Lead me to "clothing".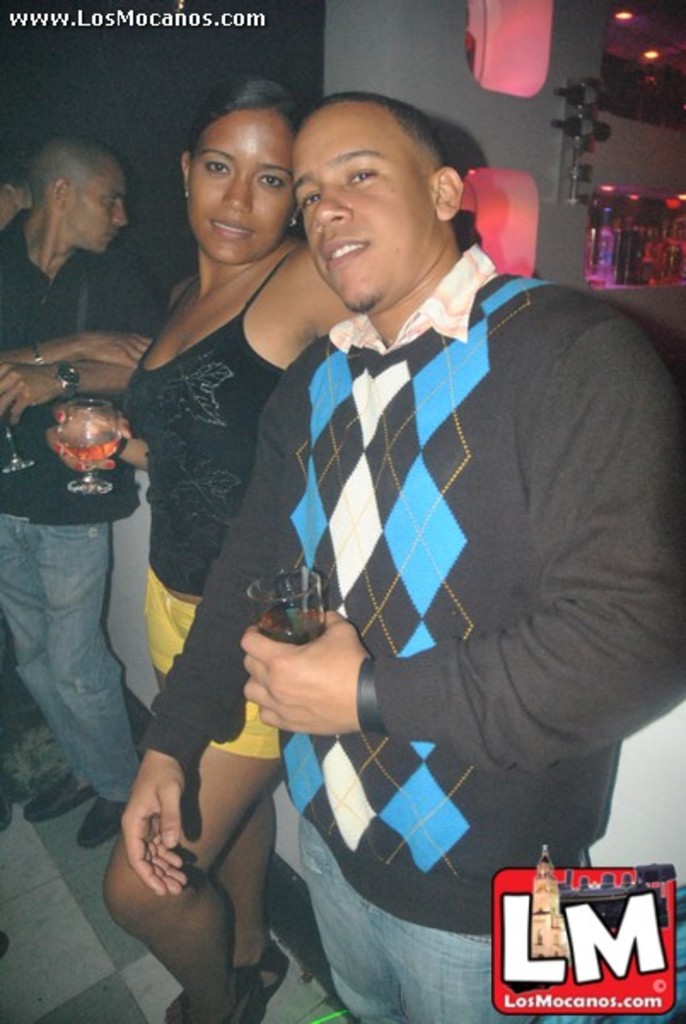
Lead to BBox(123, 246, 297, 763).
